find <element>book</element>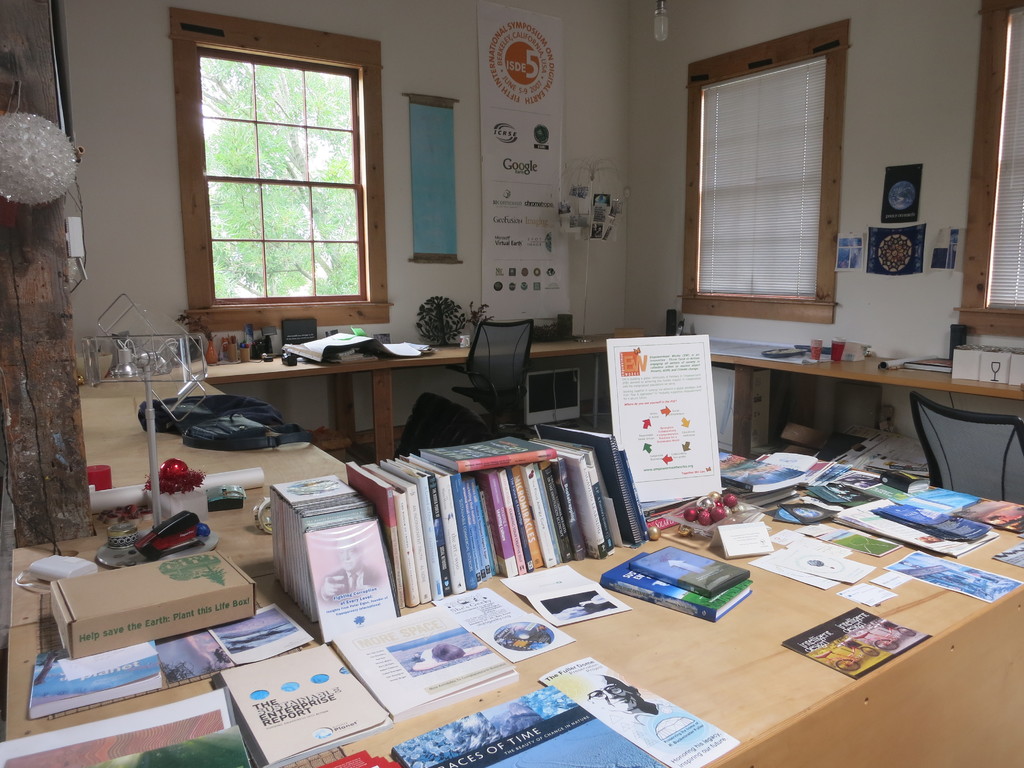
x1=630 y1=542 x2=752 y2=595
